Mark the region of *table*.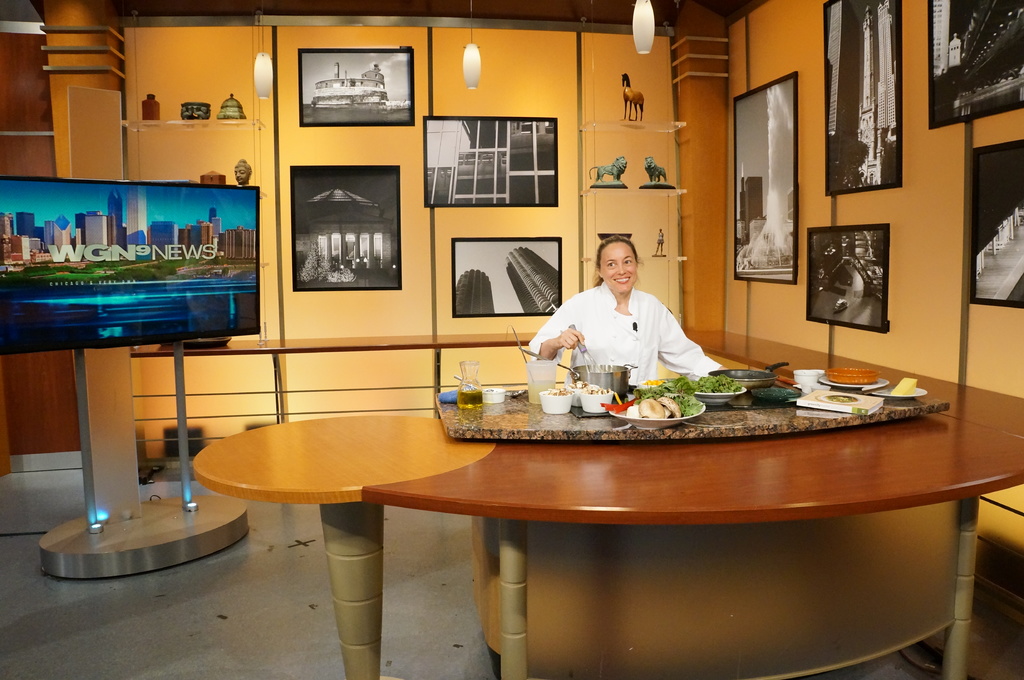
Region: <region>364, 325, 1023, 679</region>.
